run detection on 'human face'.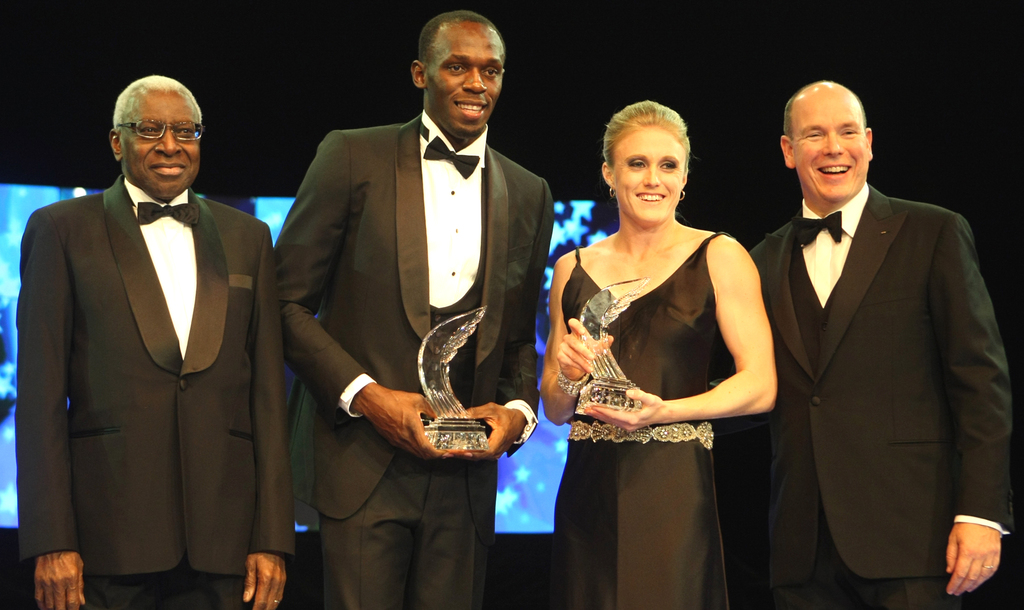
Result: <region>429, 23, 508, 131</region>.
